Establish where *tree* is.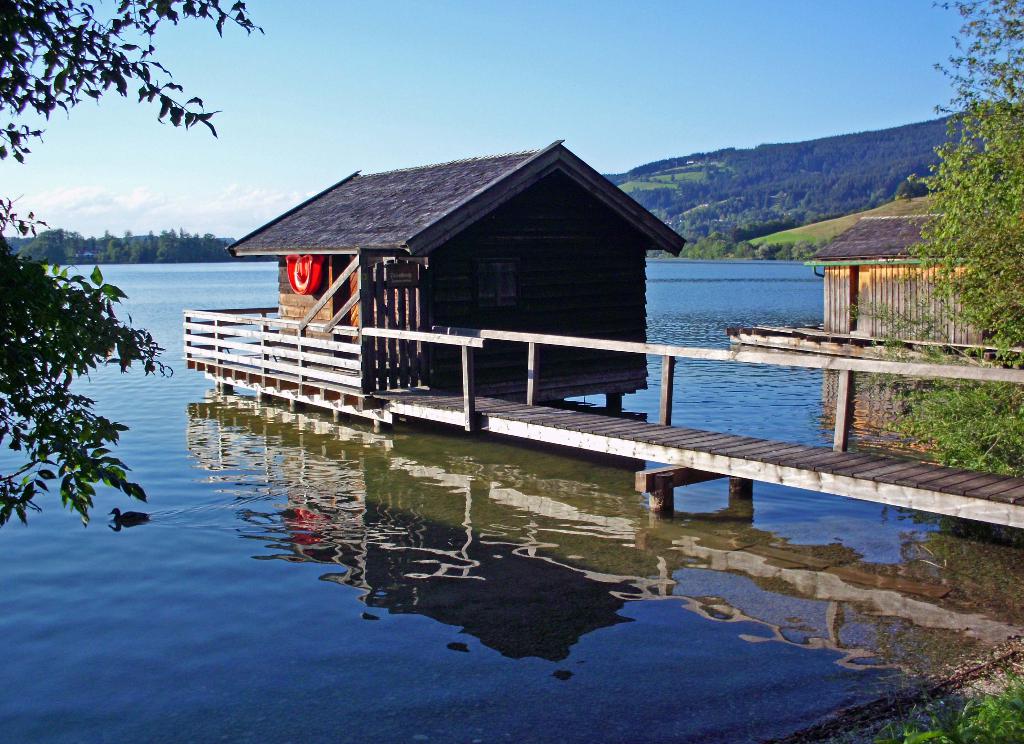
Established at {"x1": 0, "y1": 1, "x2": 257, "y2": 535}.
